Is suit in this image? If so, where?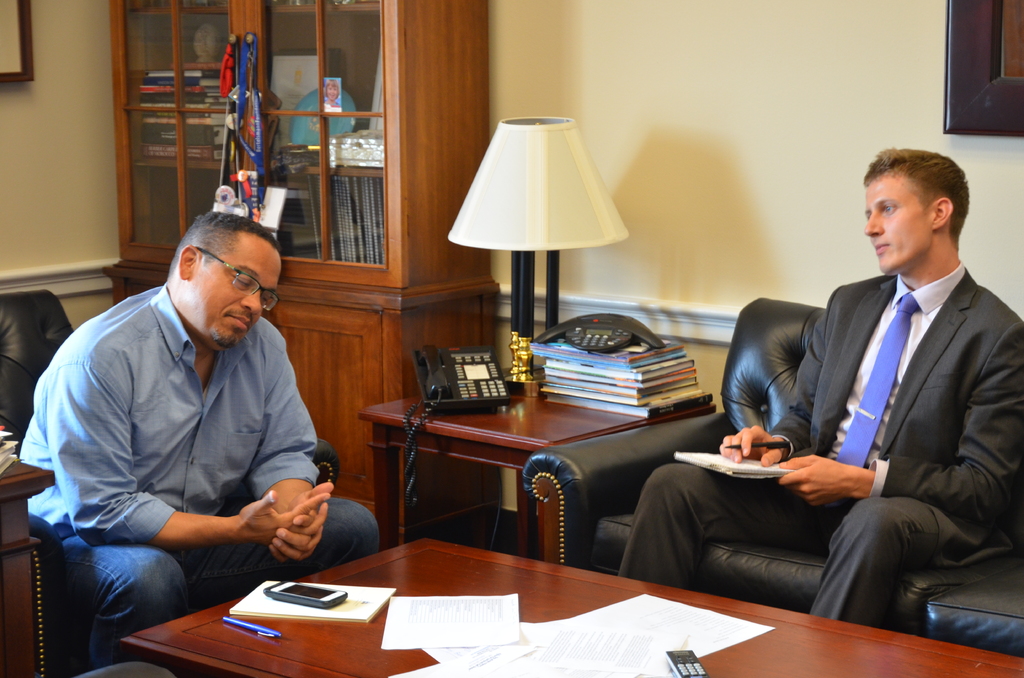
Yes, at l=766, t=268, r=1023, b=560.
